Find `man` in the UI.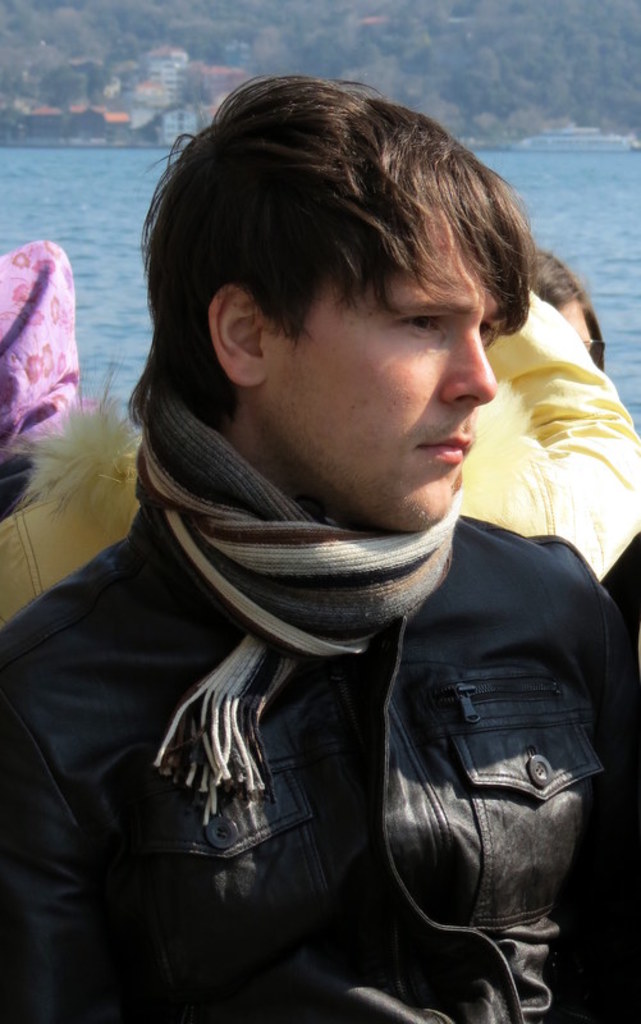
UI element at (12,67,640,980).
